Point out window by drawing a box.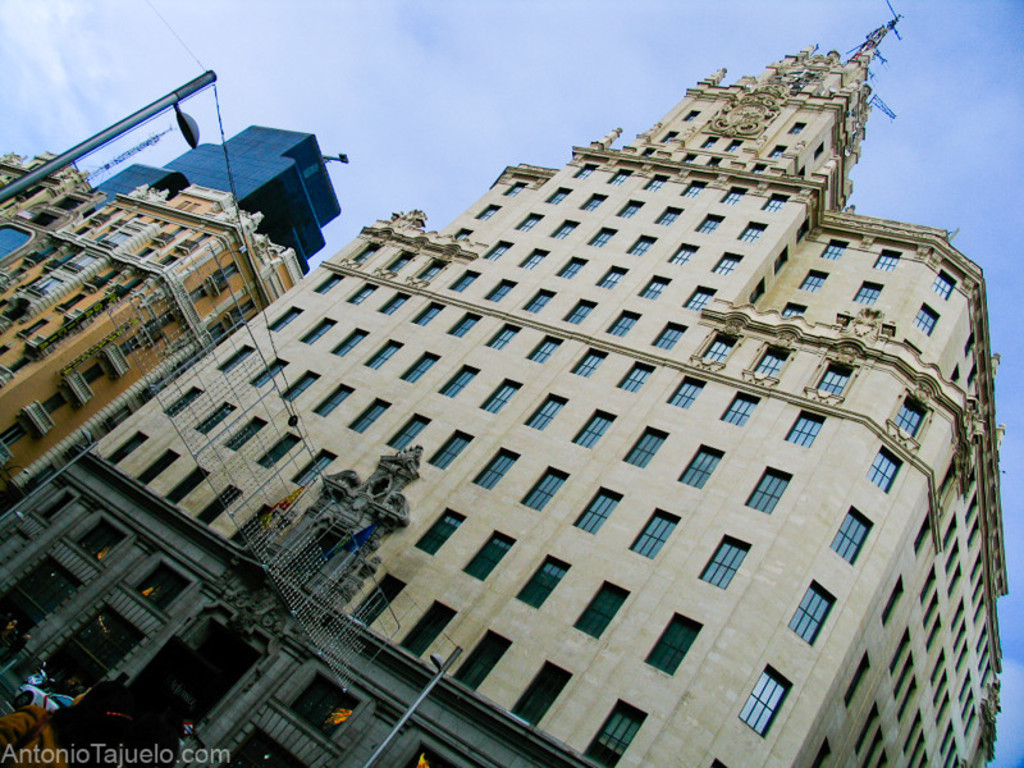
pyautogui.locateOnScreen(61, 292, 83, 310).
